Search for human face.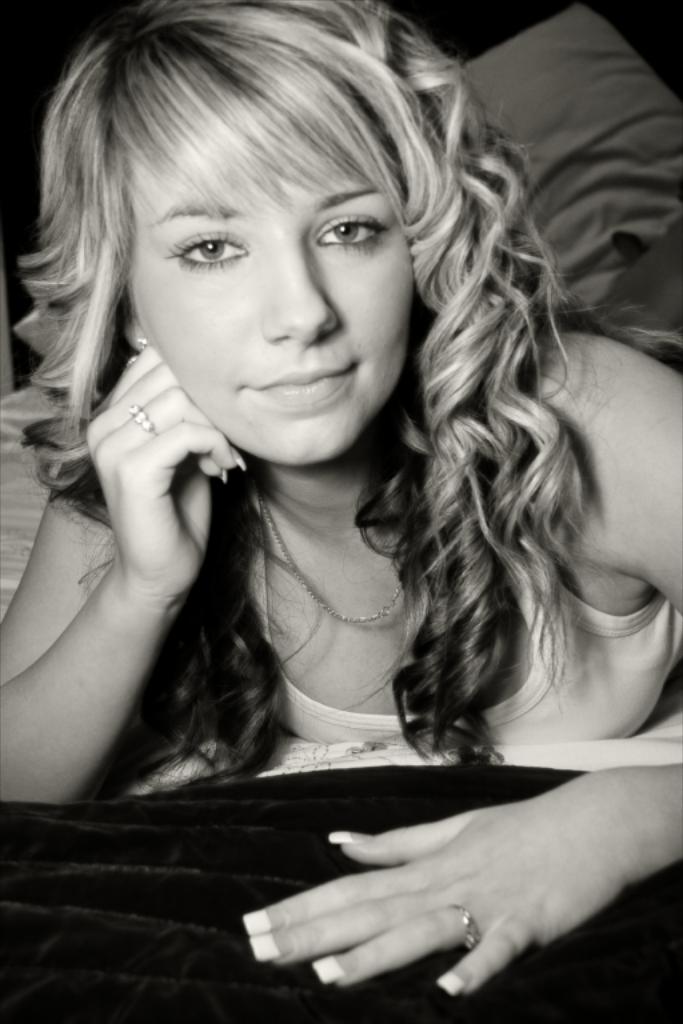
Found at left=129, top=157, right=411, bottom=467.
